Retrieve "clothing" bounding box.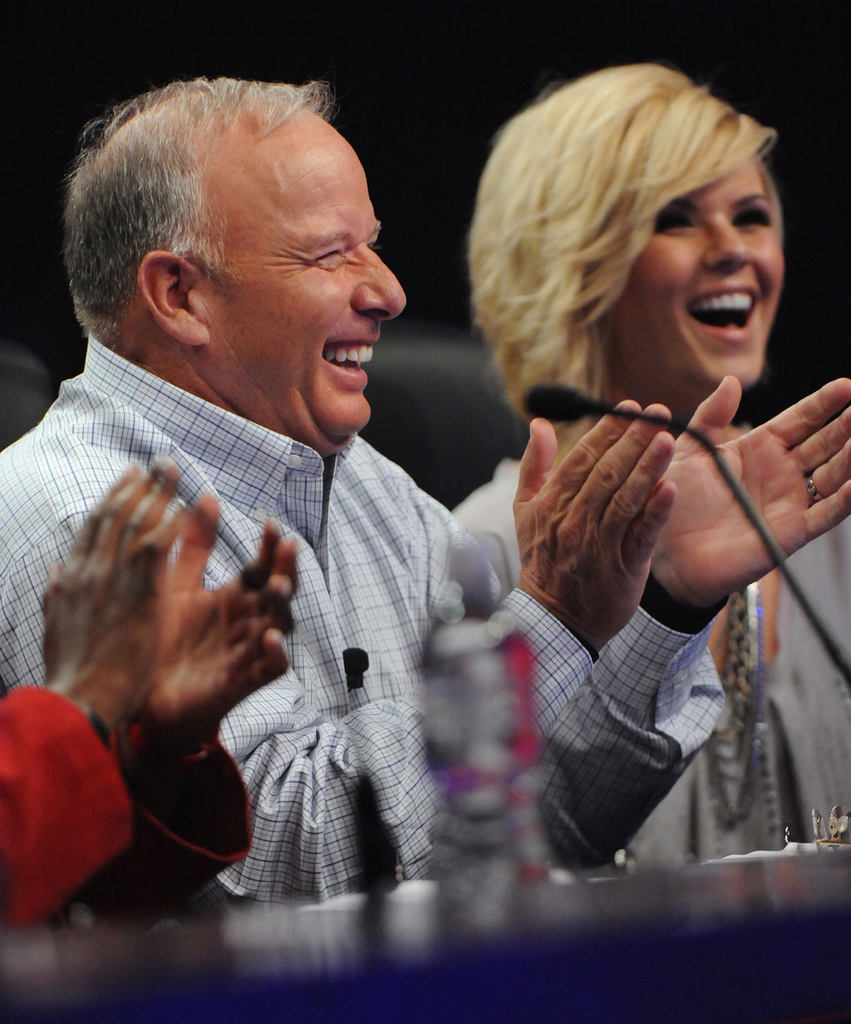
Bounding box: x1=0 y1=335 x2=722 y2=924.
